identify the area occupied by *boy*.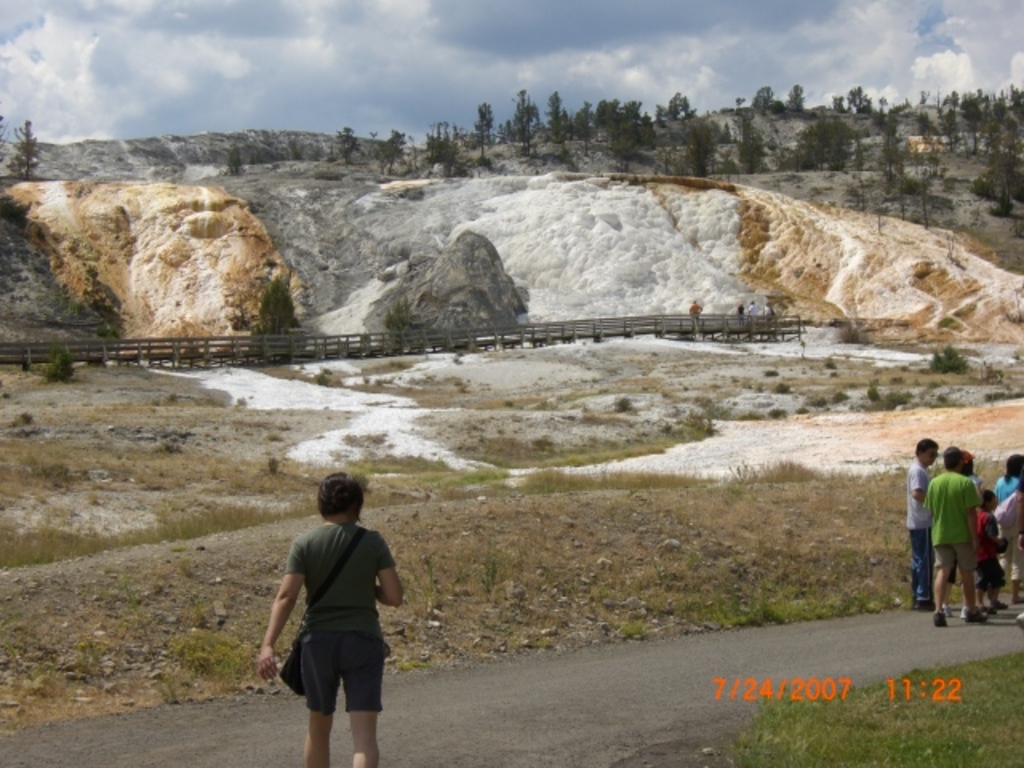
Area: crop(923, 446, 987, 626).
